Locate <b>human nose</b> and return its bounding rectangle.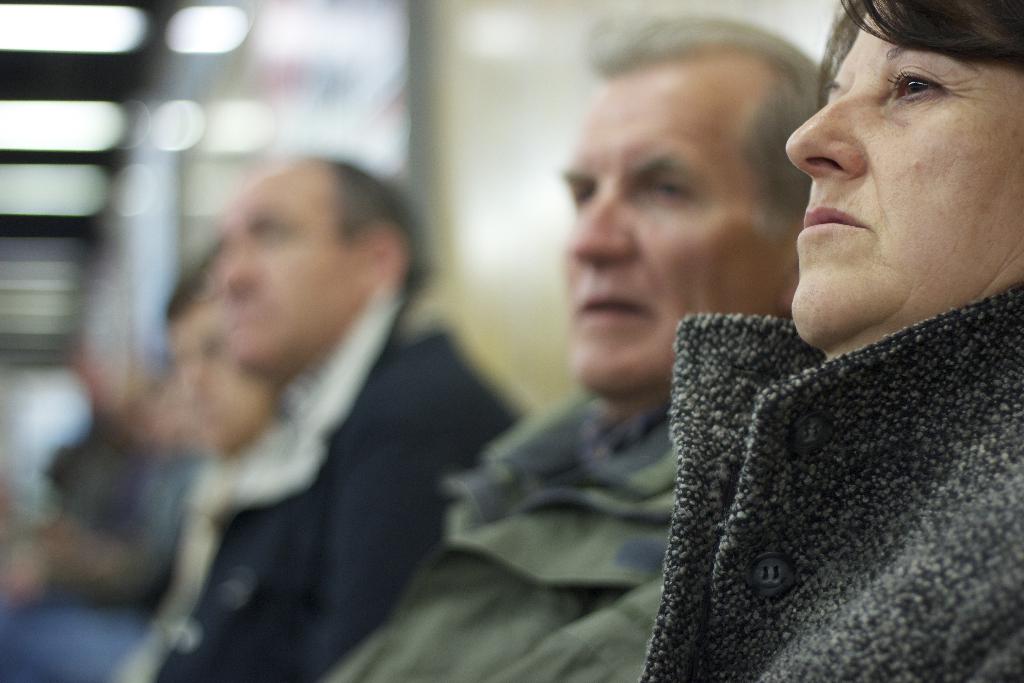
select_region(781, 83, 863, 178).
